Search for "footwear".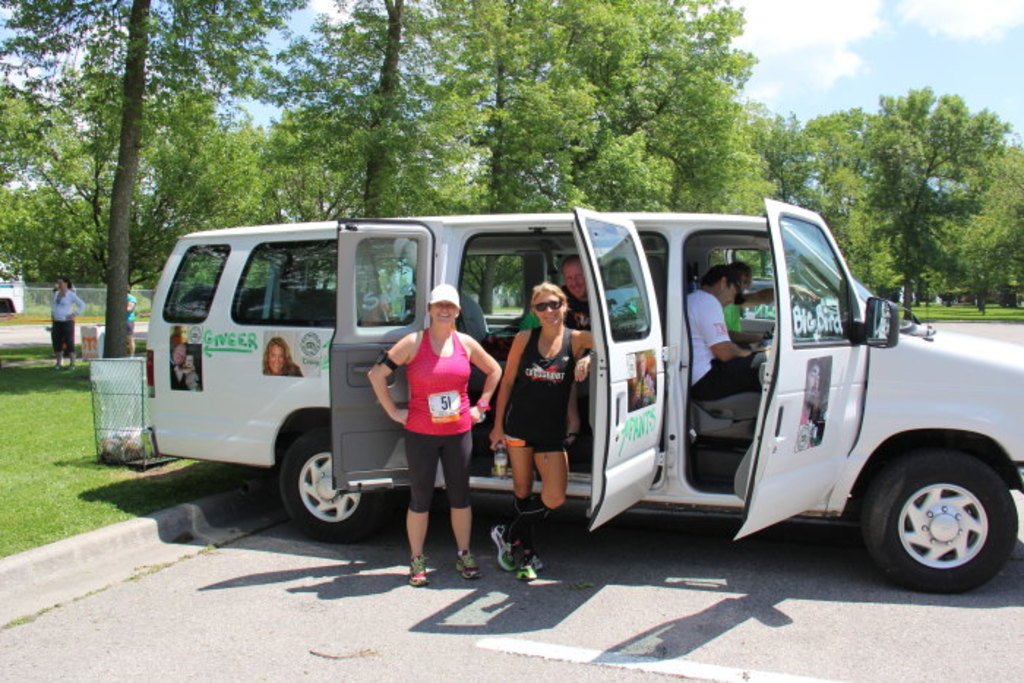
Found at 408 553 429 588.
